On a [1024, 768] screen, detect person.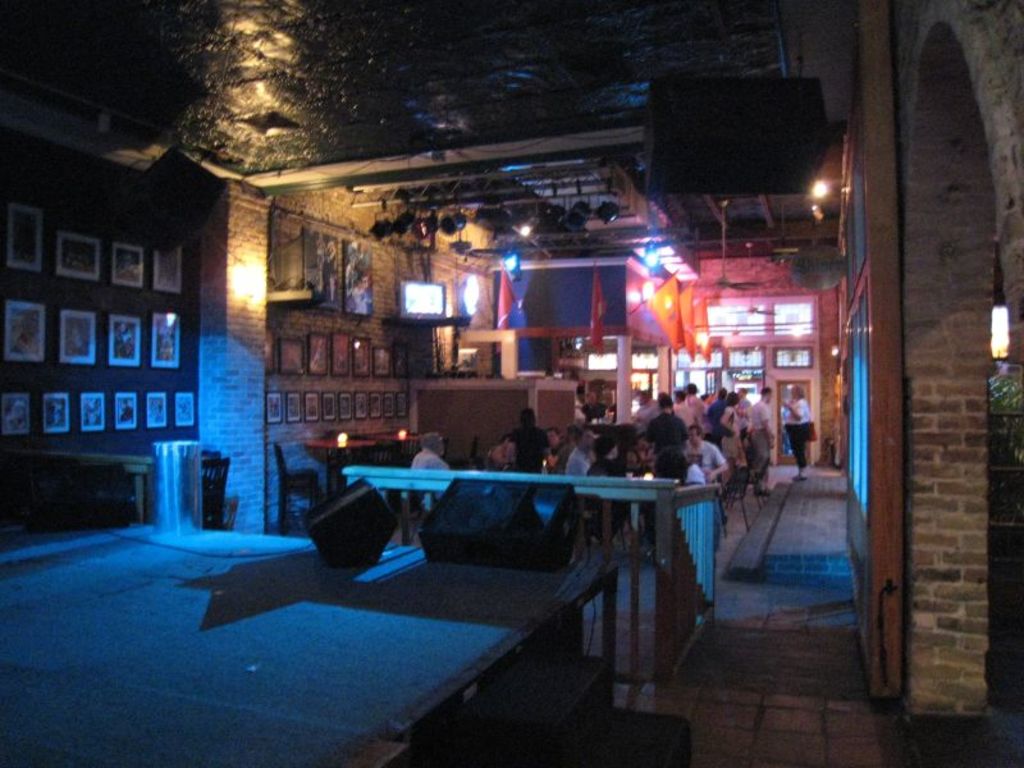
<bbox>563, 434, 589, 479</bbox>.
